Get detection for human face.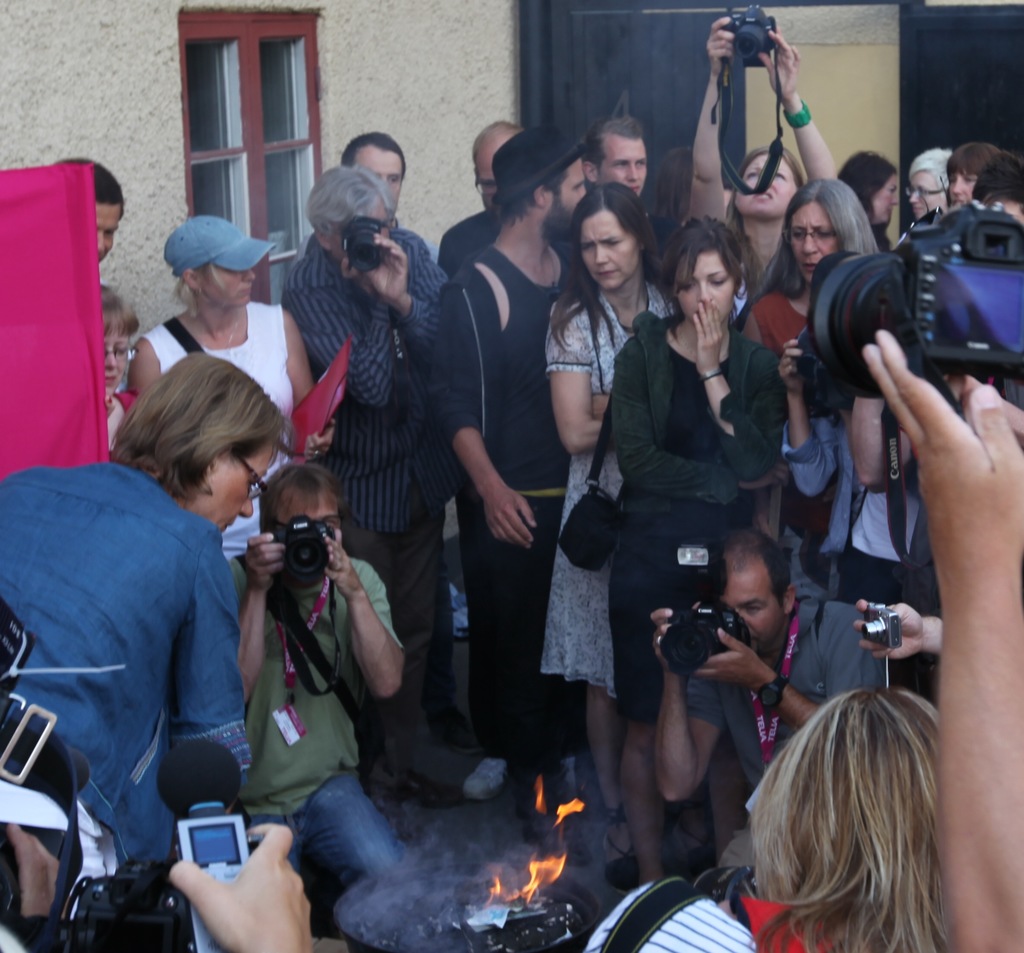
Detection: 602,131,645,199.
